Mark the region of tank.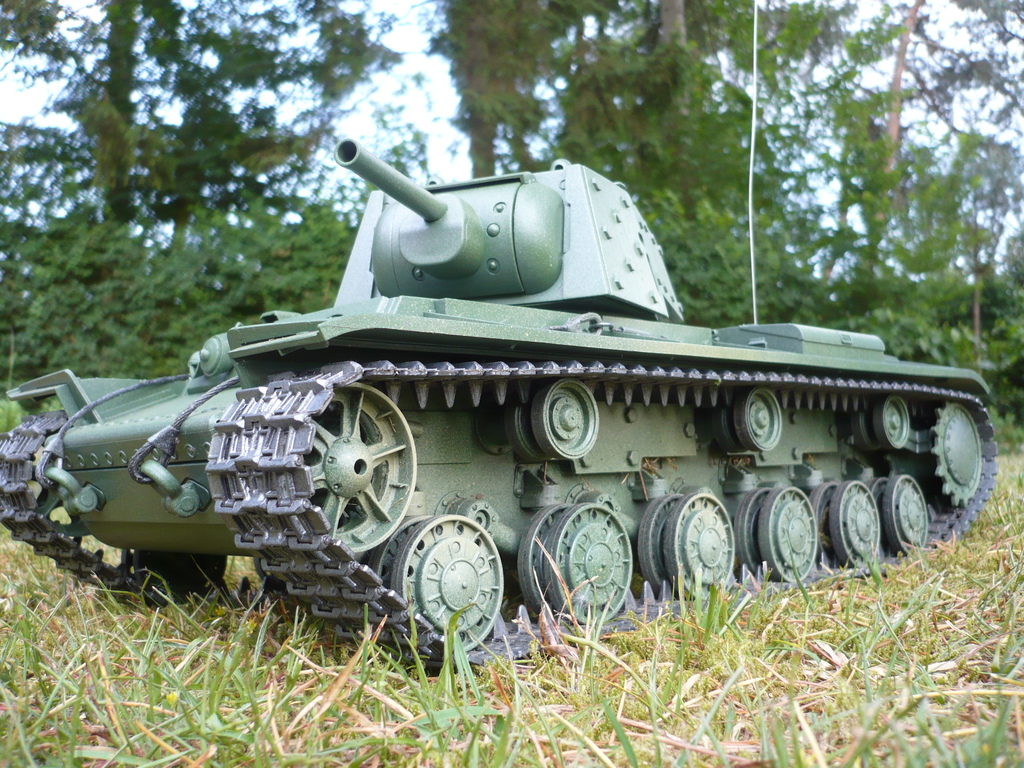
Region: 0:0:1000:676.
